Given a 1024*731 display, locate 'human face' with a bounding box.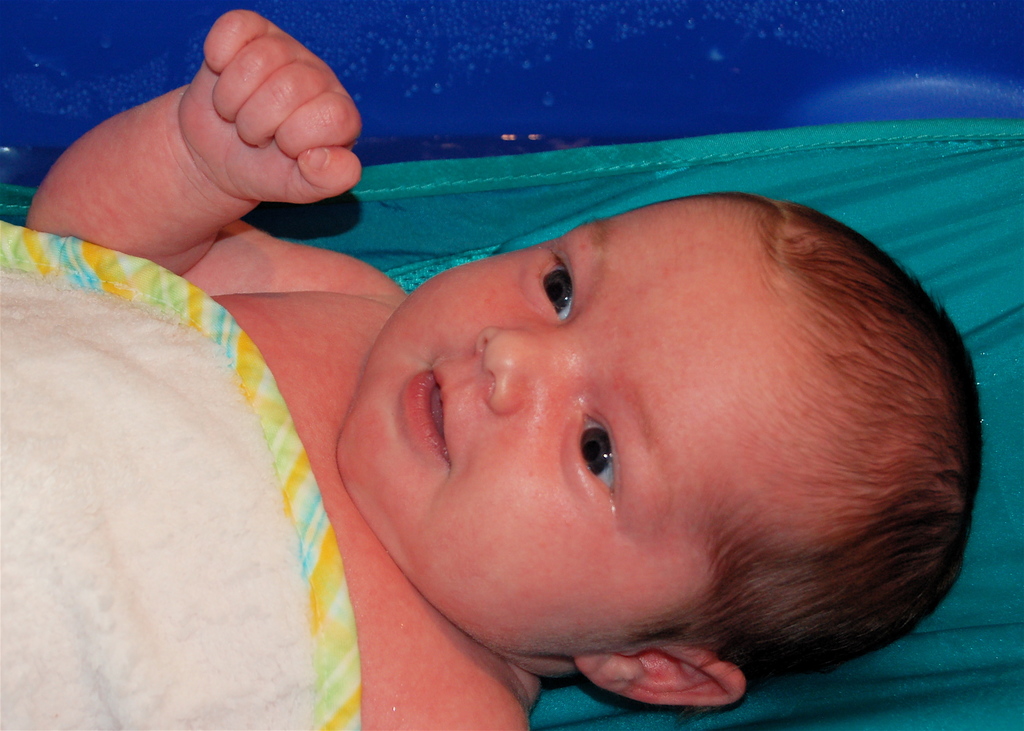
Located: bbox(333, 184, 891, 675).
